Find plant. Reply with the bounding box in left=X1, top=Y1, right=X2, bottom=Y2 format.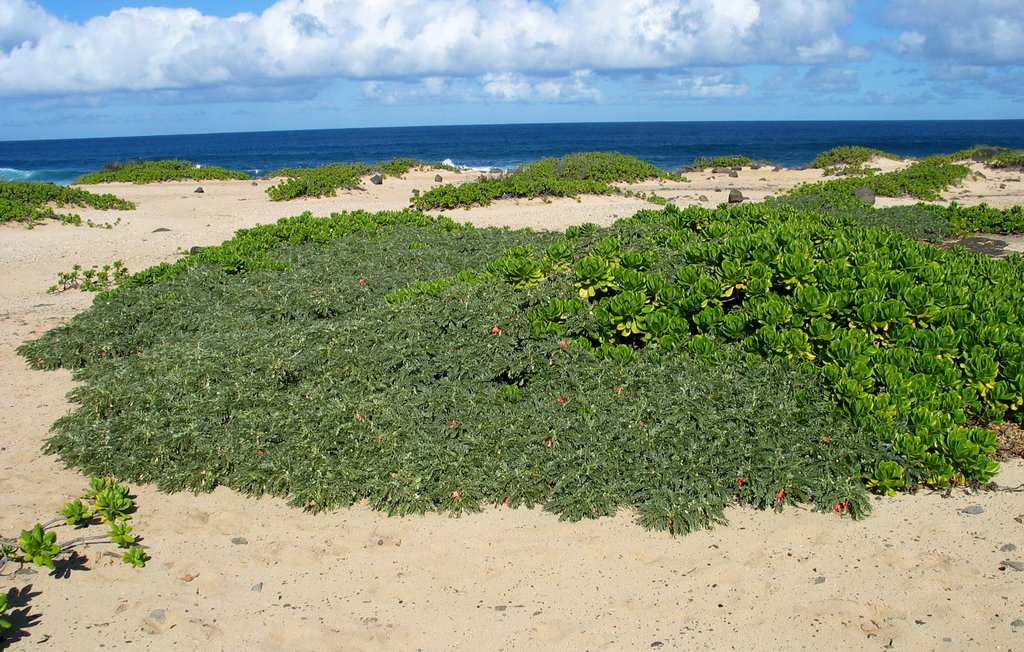
left=676, top=140, right=775, bottom=180.
